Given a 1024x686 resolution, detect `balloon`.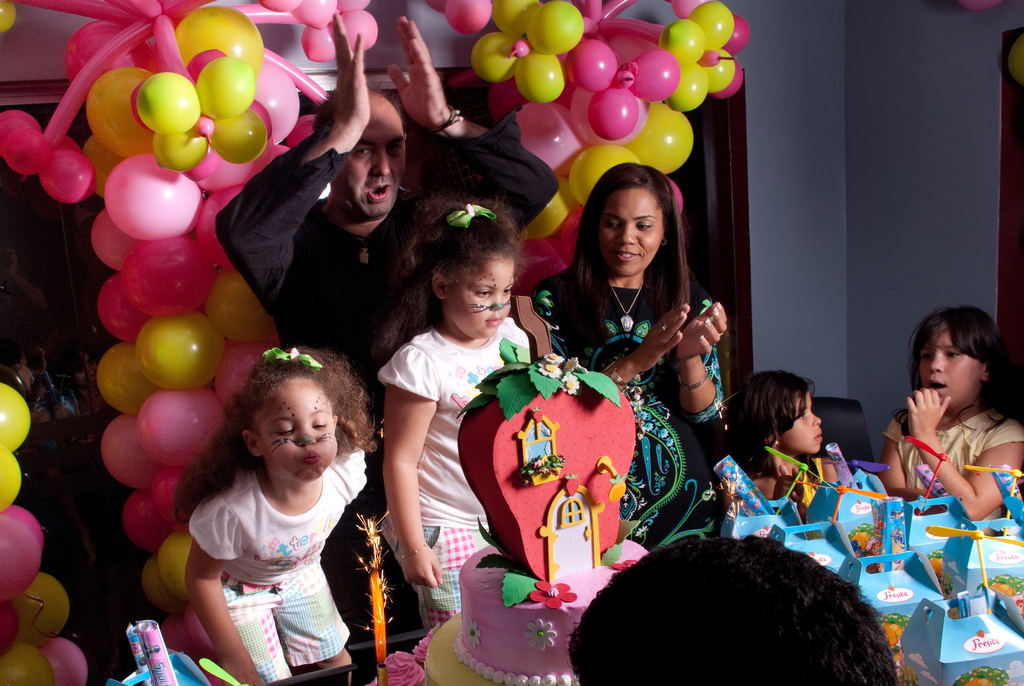
699,48,736,69.
